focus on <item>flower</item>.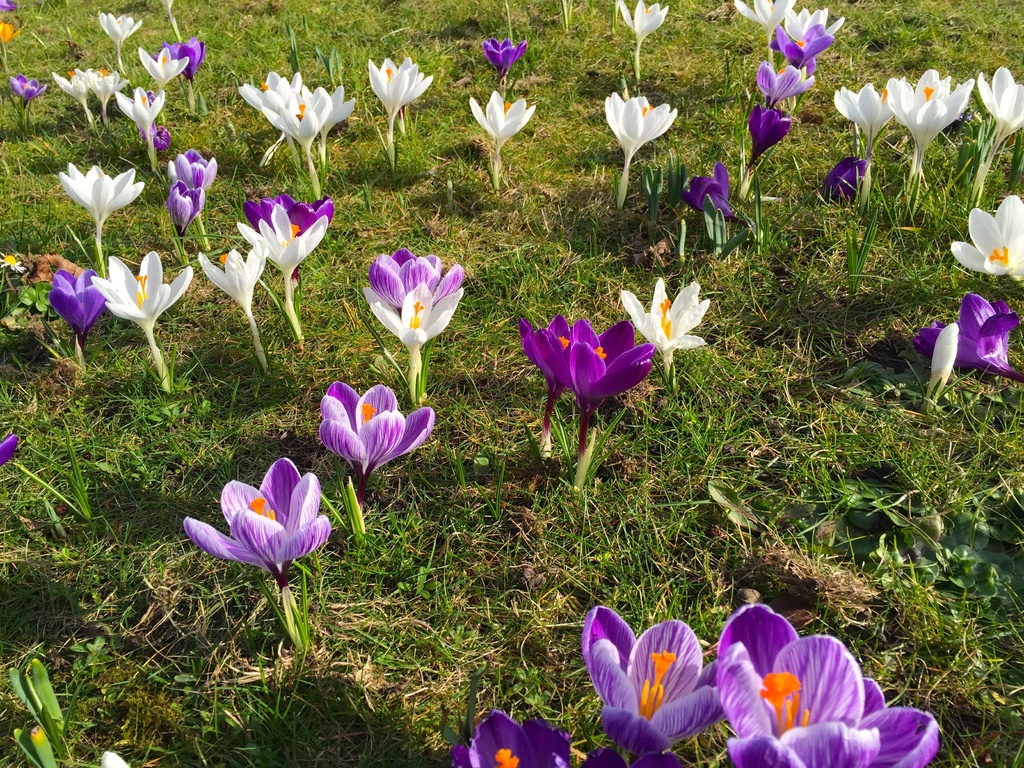
Focused at x1=0 y1=424 x2=18 y2=467.
